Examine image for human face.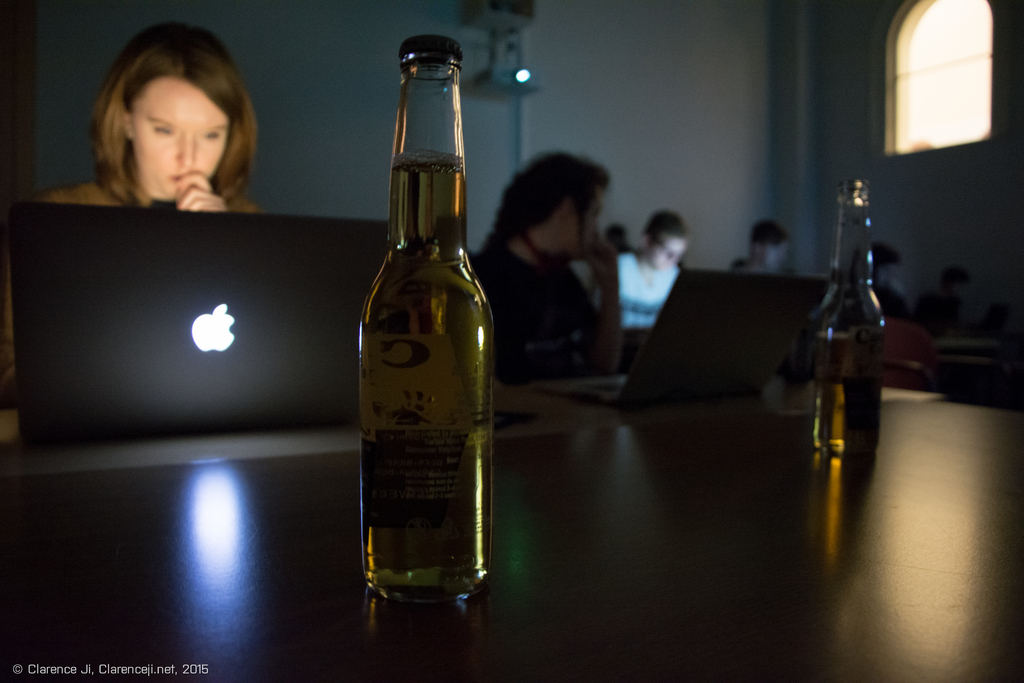
Examination result: <bbox>575, 185, 601, 256</bbox>.
